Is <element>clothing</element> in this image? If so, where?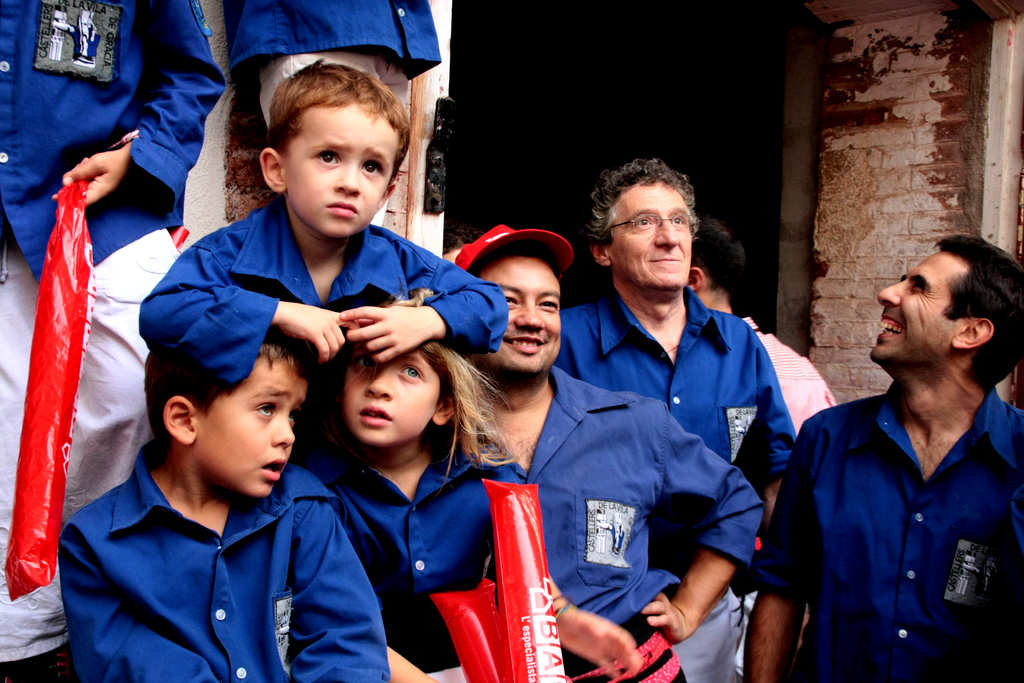
Yes, at [324, 431, 535, 682].
